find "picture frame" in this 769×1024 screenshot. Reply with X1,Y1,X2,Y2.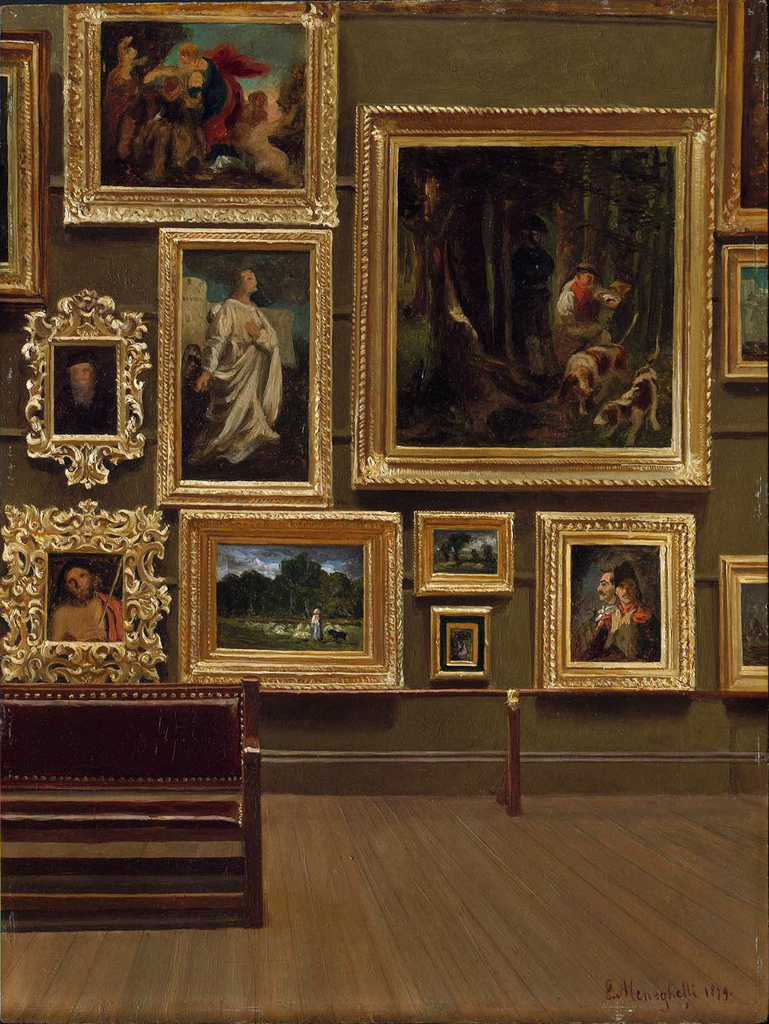
533,512,697,692.
